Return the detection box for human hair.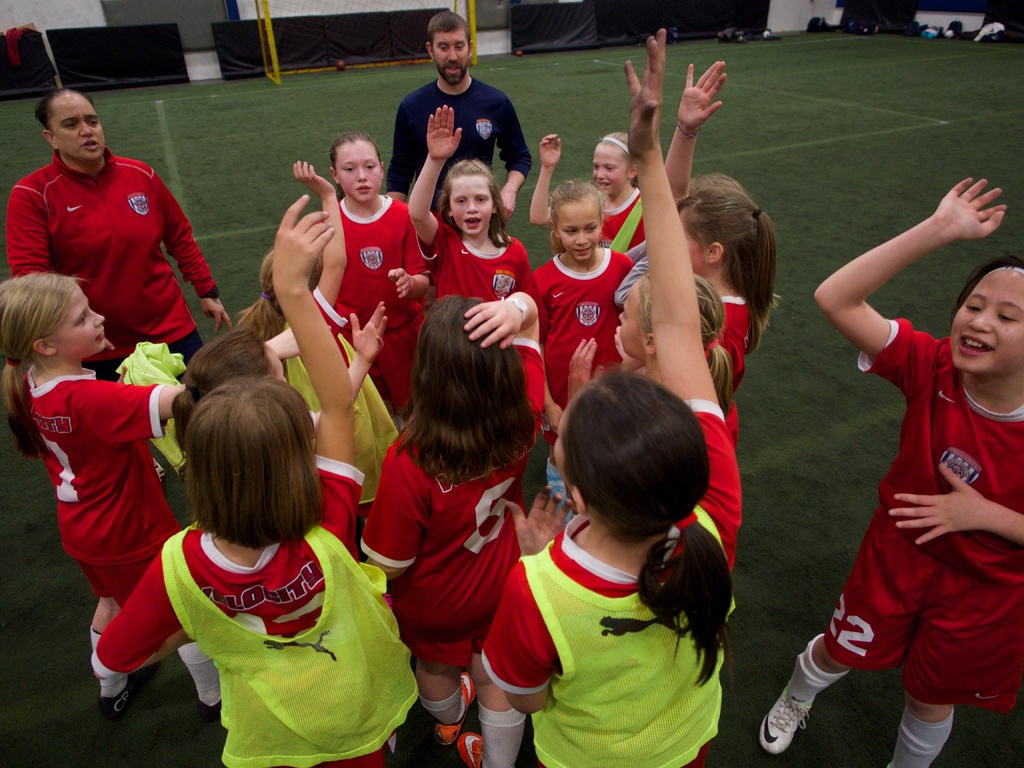
select_region(568, 371, 732, 683).
